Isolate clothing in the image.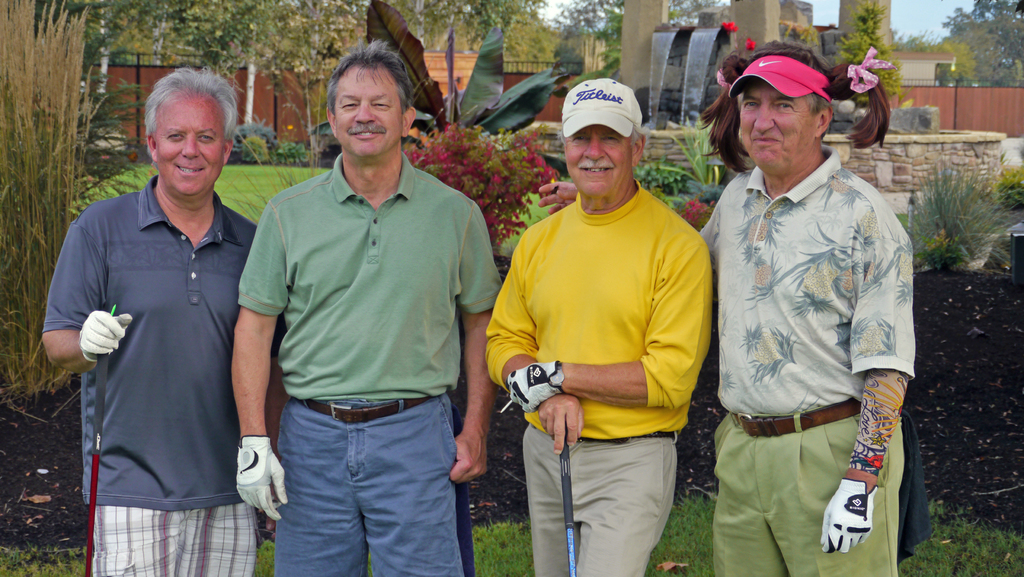
Isolated region: 46, 170, 301, 576.
